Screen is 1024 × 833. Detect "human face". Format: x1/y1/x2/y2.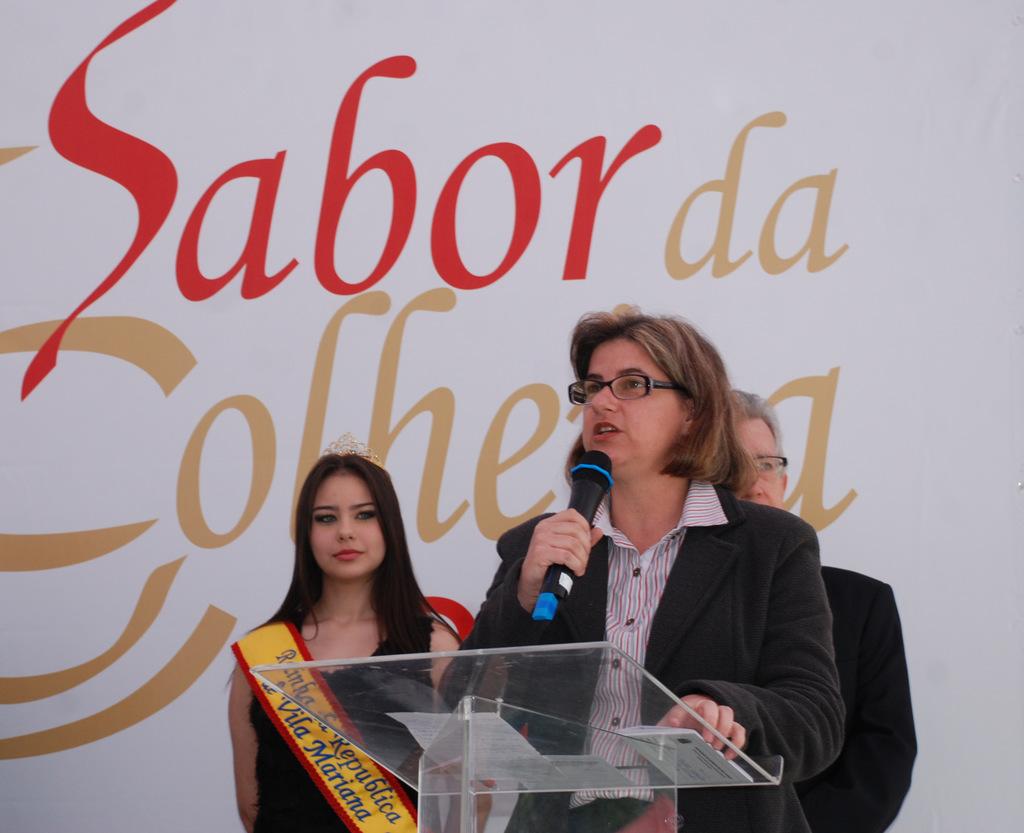
310/468/385/577.
